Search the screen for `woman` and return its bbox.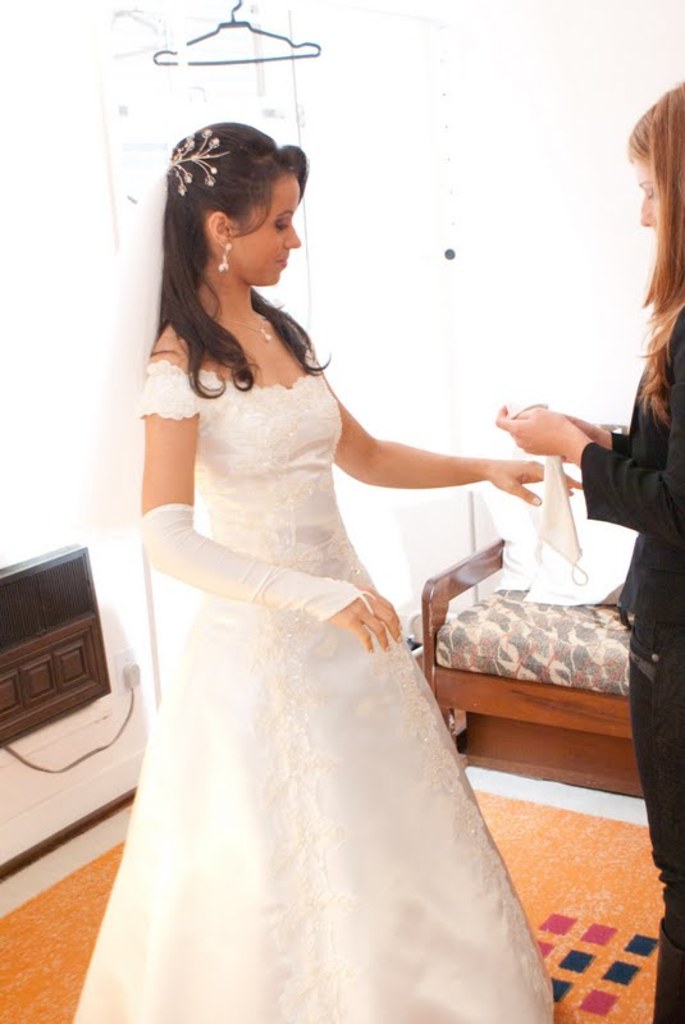
Found: bbox=[493, 73, 684, 1023].
